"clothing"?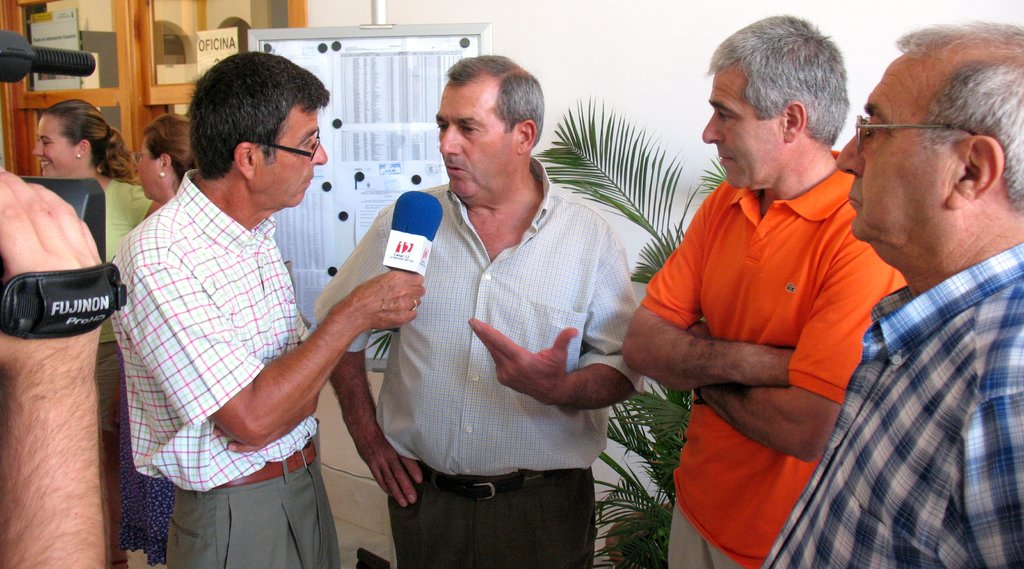
[626,155,906,568]
